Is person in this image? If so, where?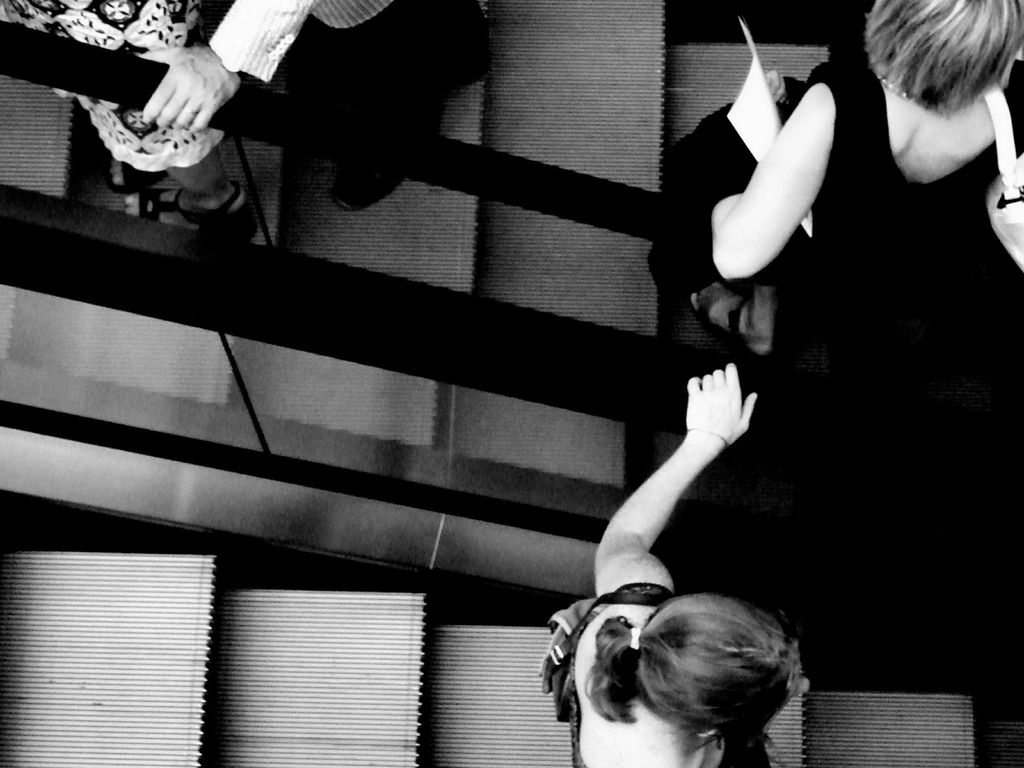
Yes, at (x1=534, y1=358, x2=810, y2=767).
